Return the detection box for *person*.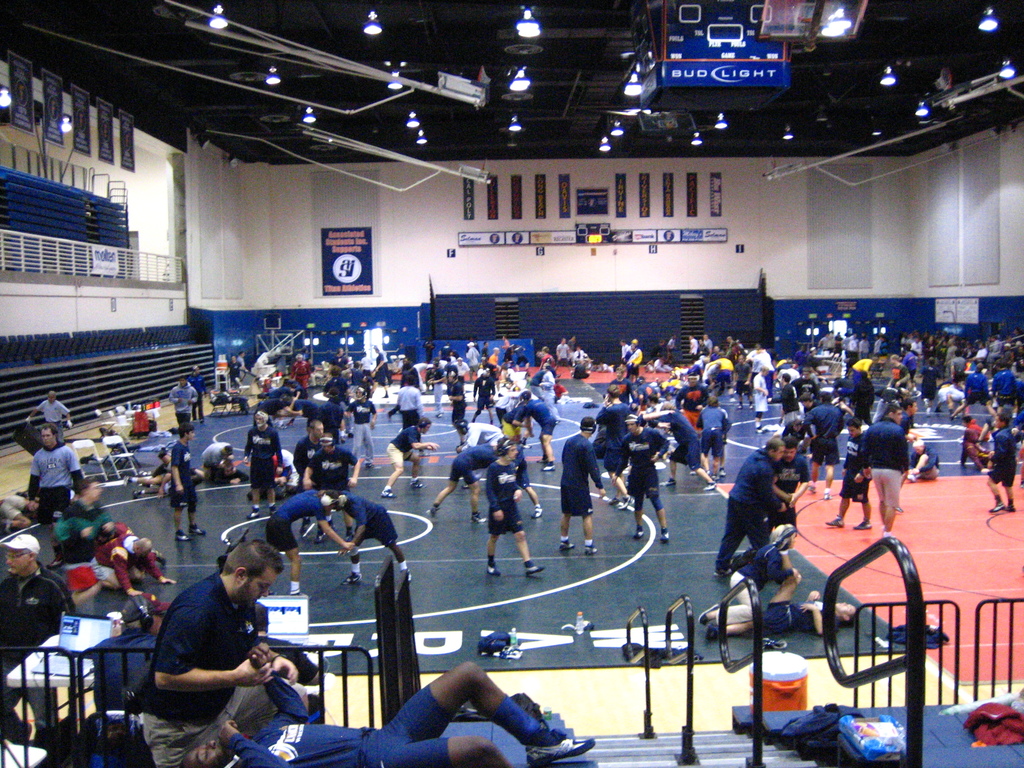
(189,365,209,424).
